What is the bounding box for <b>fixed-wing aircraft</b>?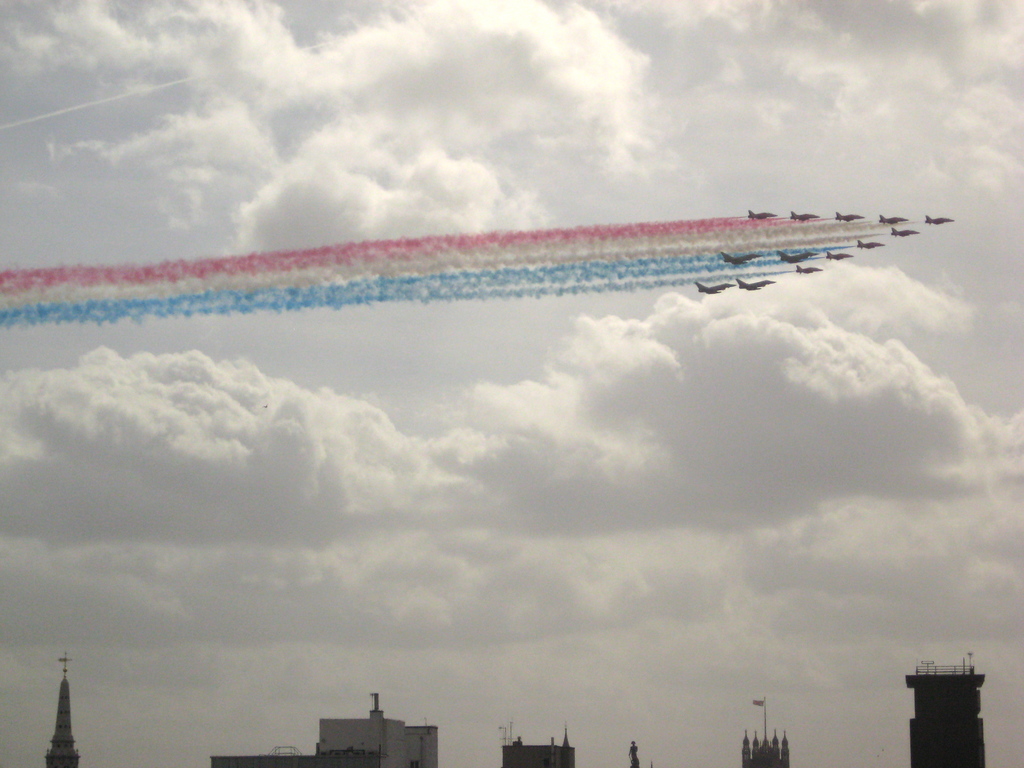
BBox(887, 230, 922, 239).
